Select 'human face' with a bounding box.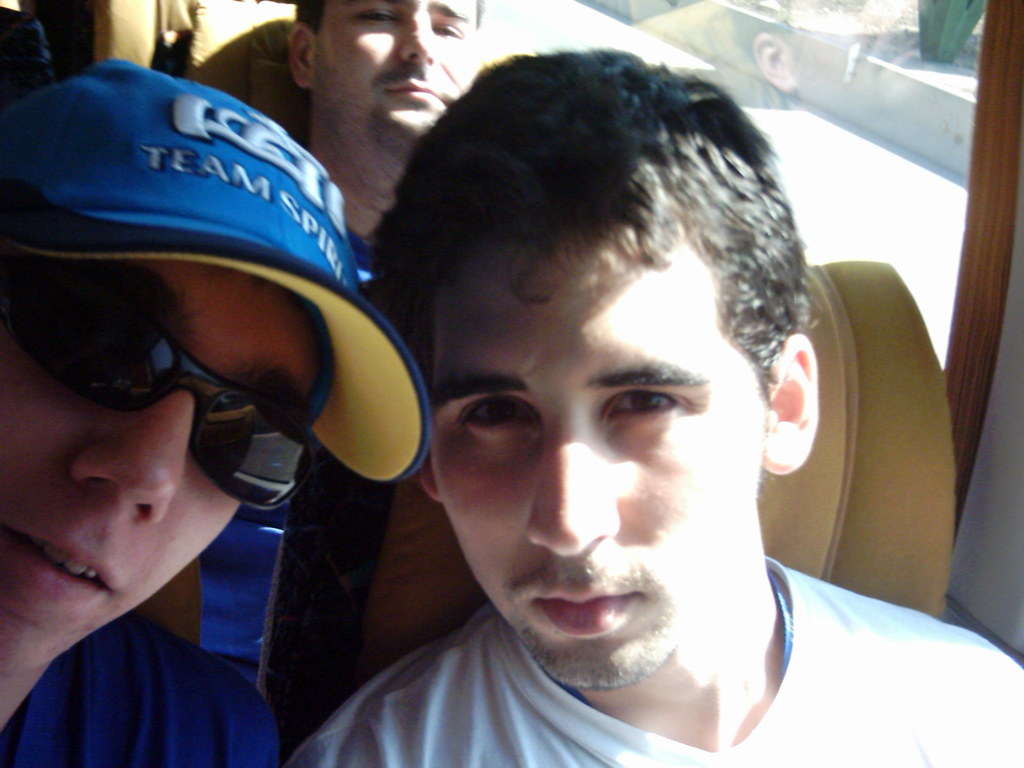
l=312, t=0, r=478, b=154.
